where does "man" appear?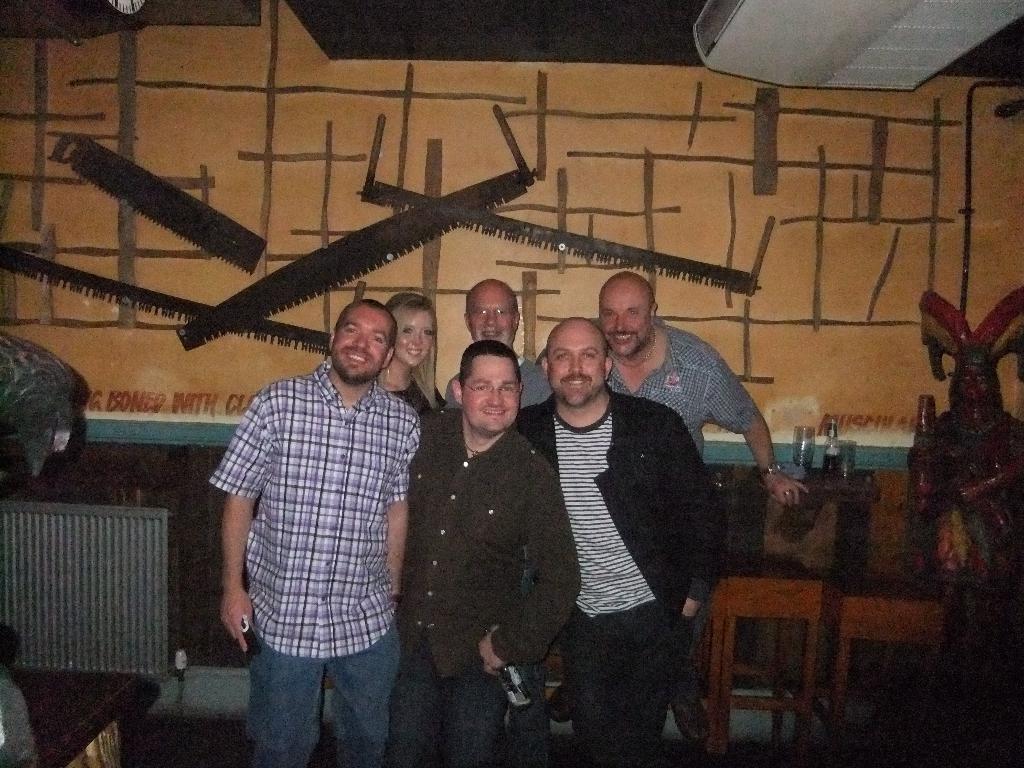
Appears at {"x1": 445, "y1": 280, "x2": 551, "y2": 767}.
